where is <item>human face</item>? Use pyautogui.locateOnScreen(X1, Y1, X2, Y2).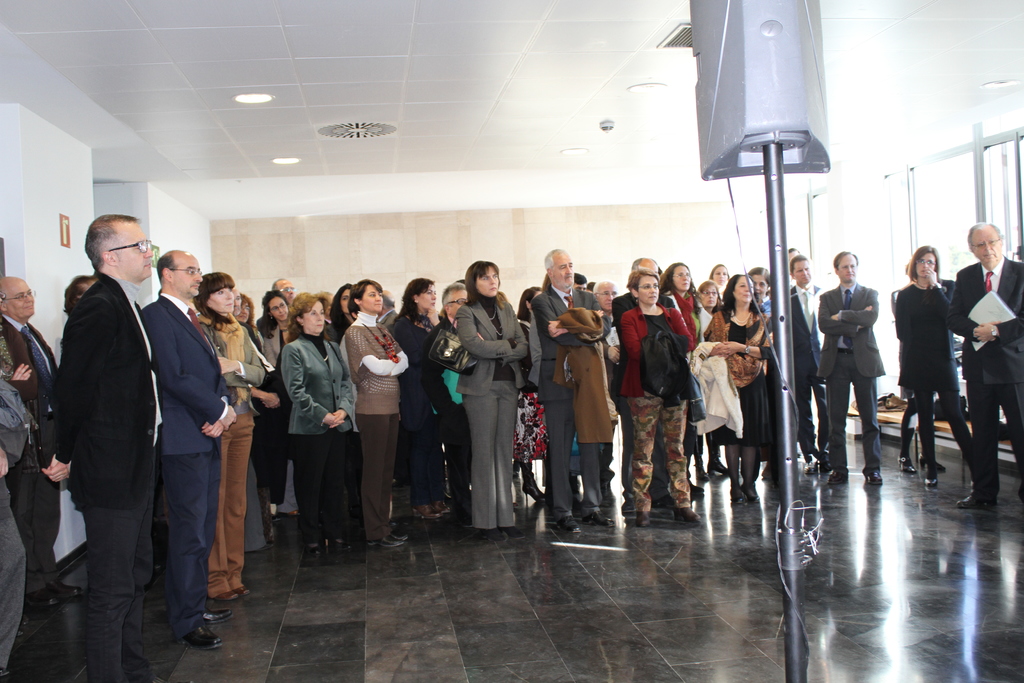
pyautogui.locateOnScreen(480, 268, 499, 295).
